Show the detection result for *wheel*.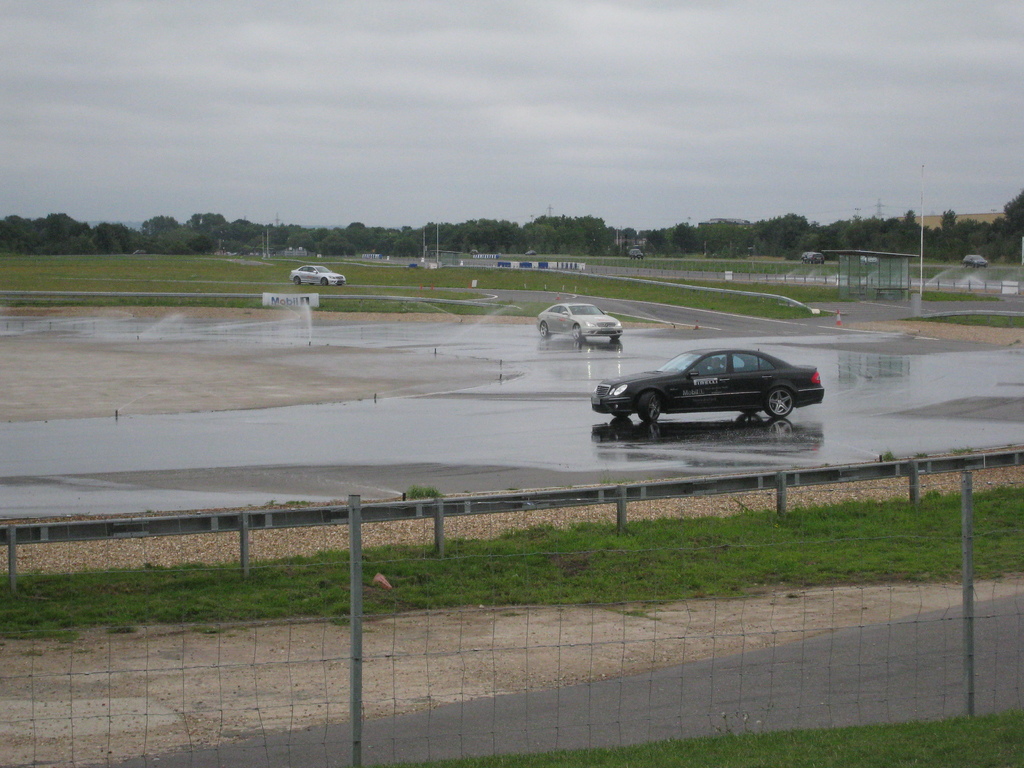
BBox(296, 278, 300, 283).
